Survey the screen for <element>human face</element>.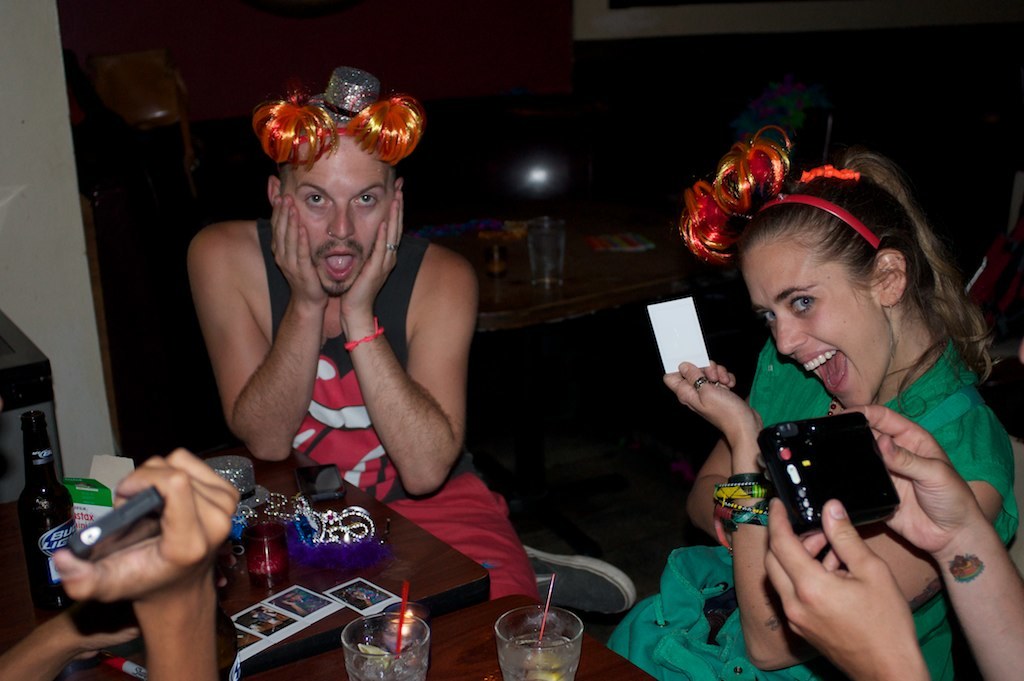
Survey found: (279,136,386,295).
